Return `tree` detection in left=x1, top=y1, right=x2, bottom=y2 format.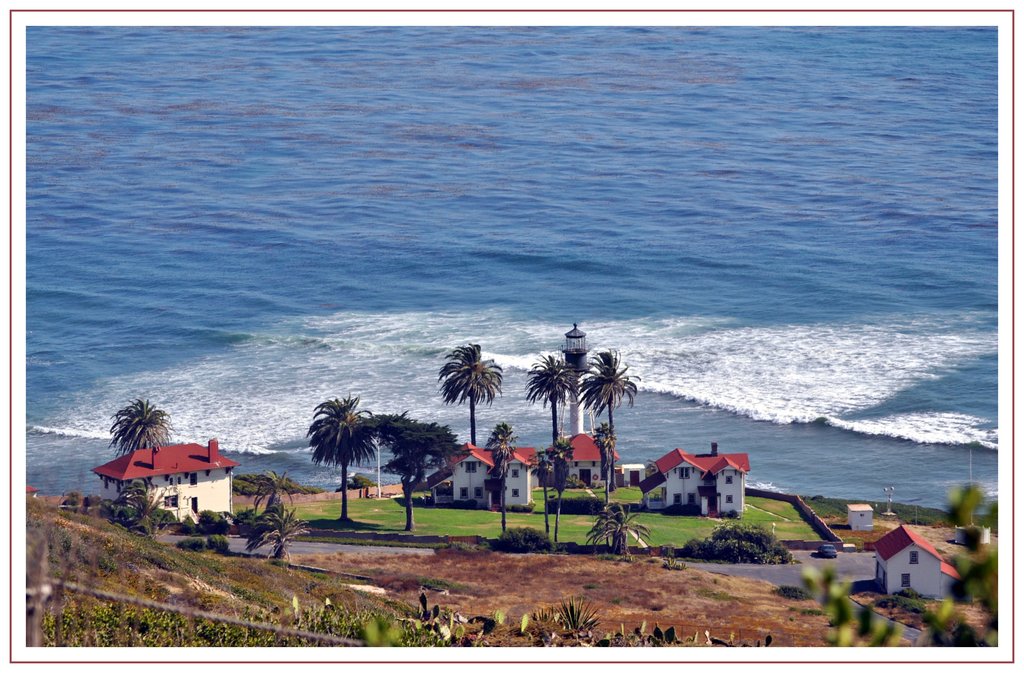
left=440, top=343, right=501, bottom=445.
